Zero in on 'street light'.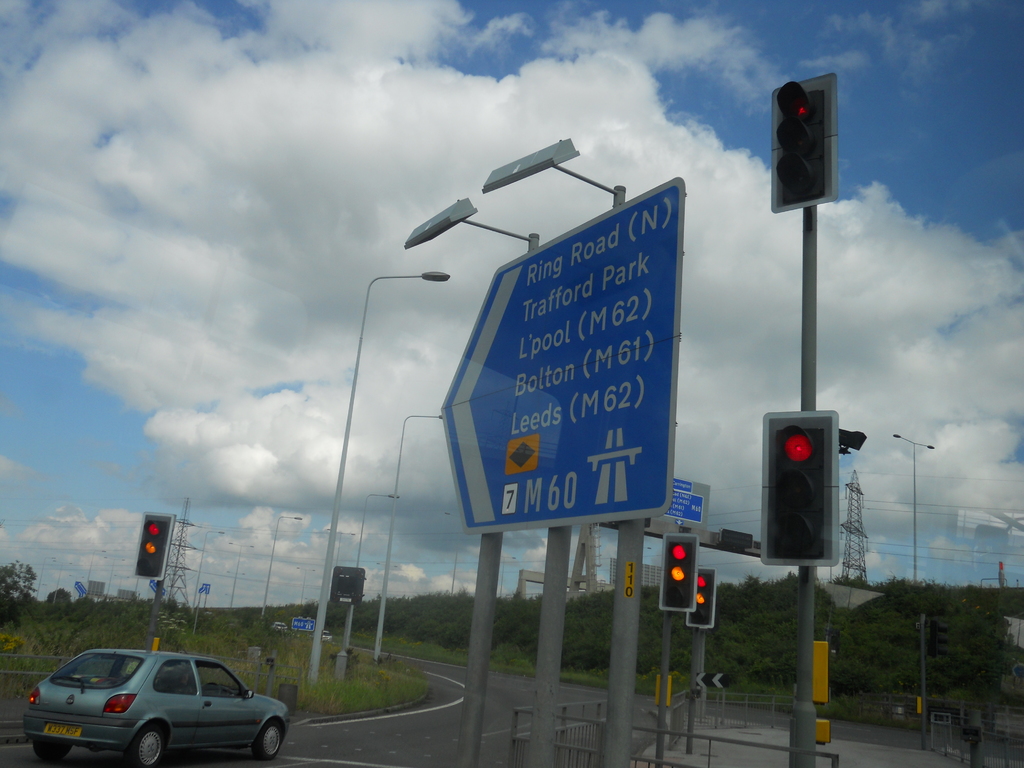
Zeroed in: 225/543/237/609.
